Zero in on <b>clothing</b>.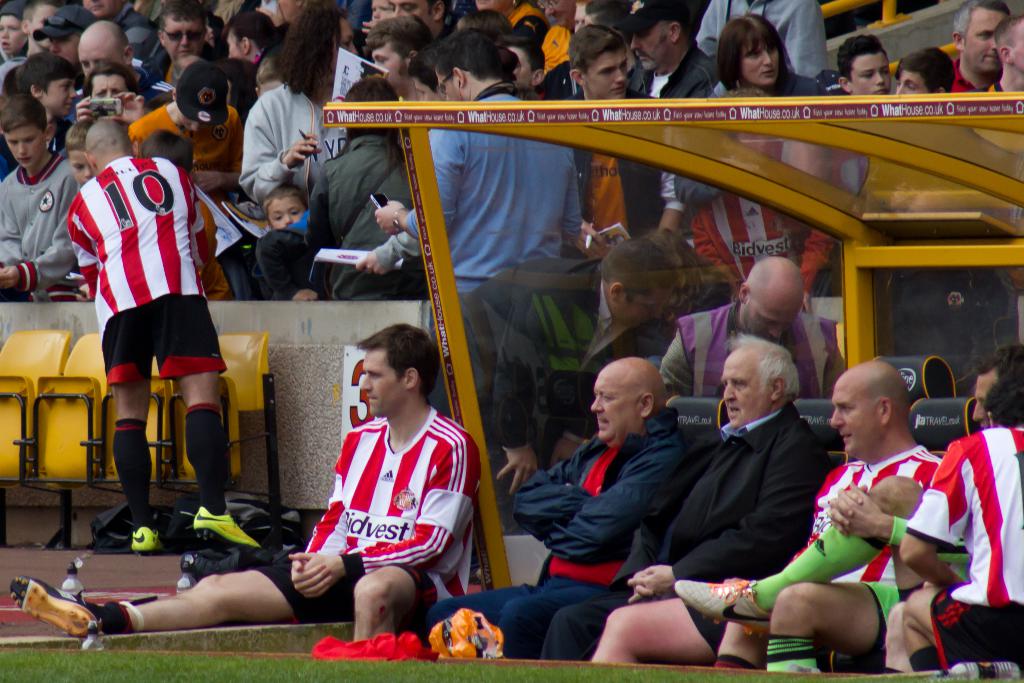
Zeroed in: rect(717, 72, 831, 139).
